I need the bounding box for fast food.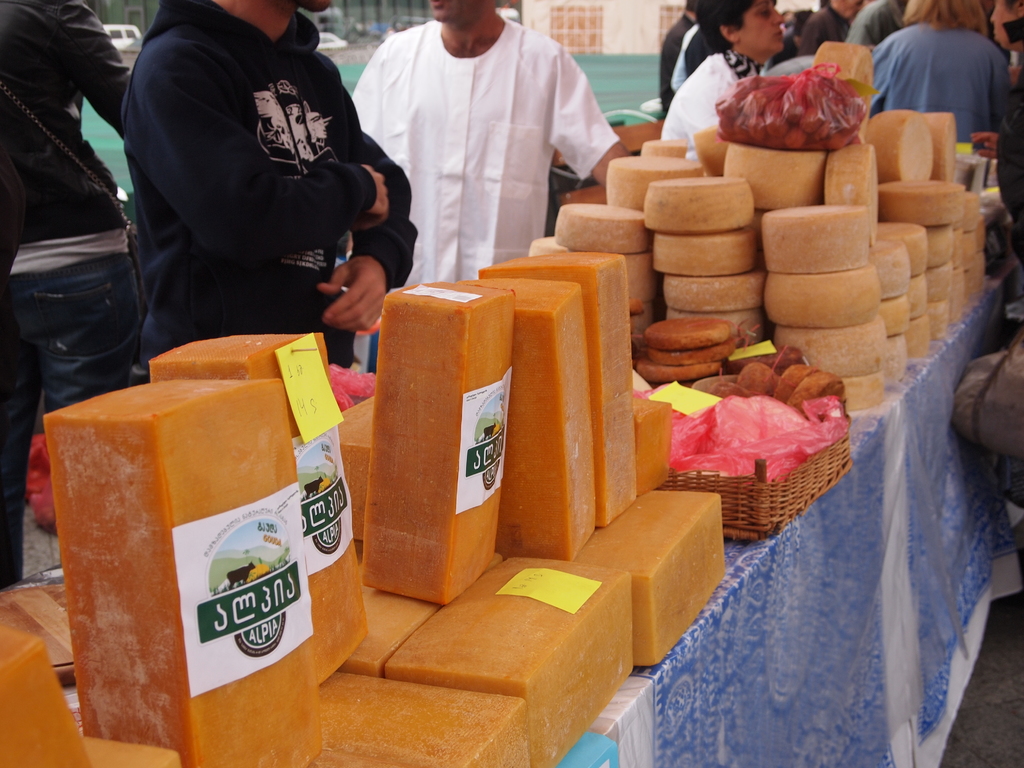
Here it is: [815,42,874,140].
